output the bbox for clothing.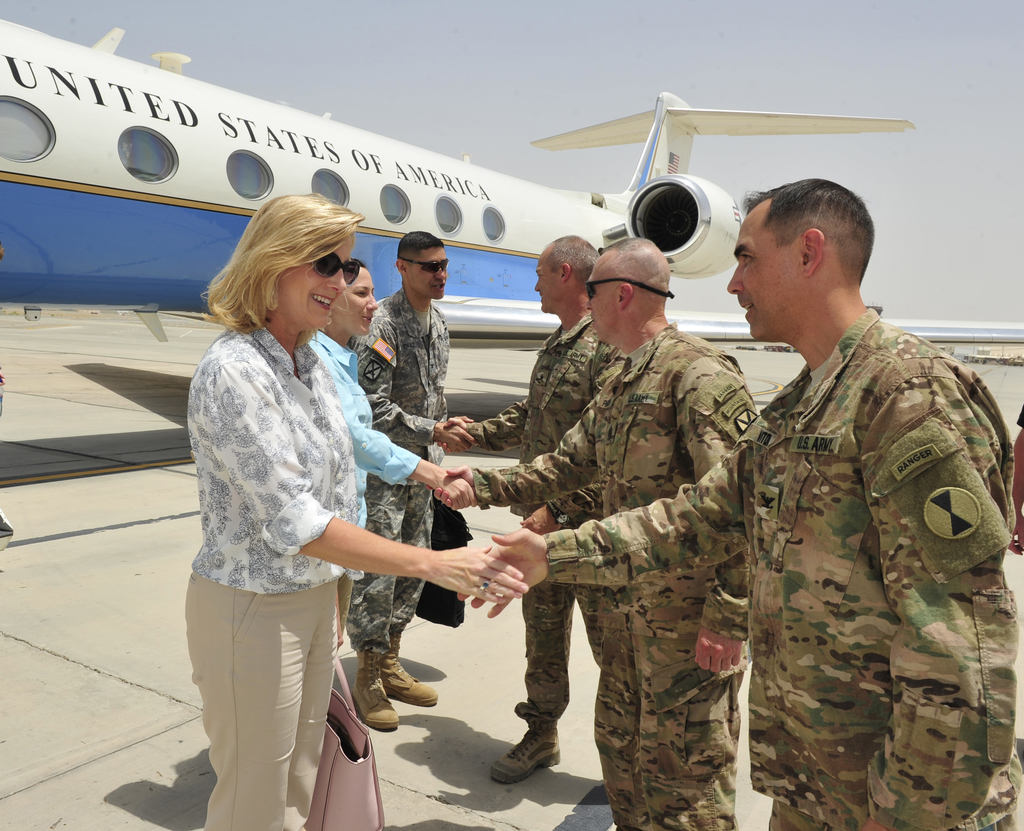
x1=548 y1=311 x2=1023 y2=830.
